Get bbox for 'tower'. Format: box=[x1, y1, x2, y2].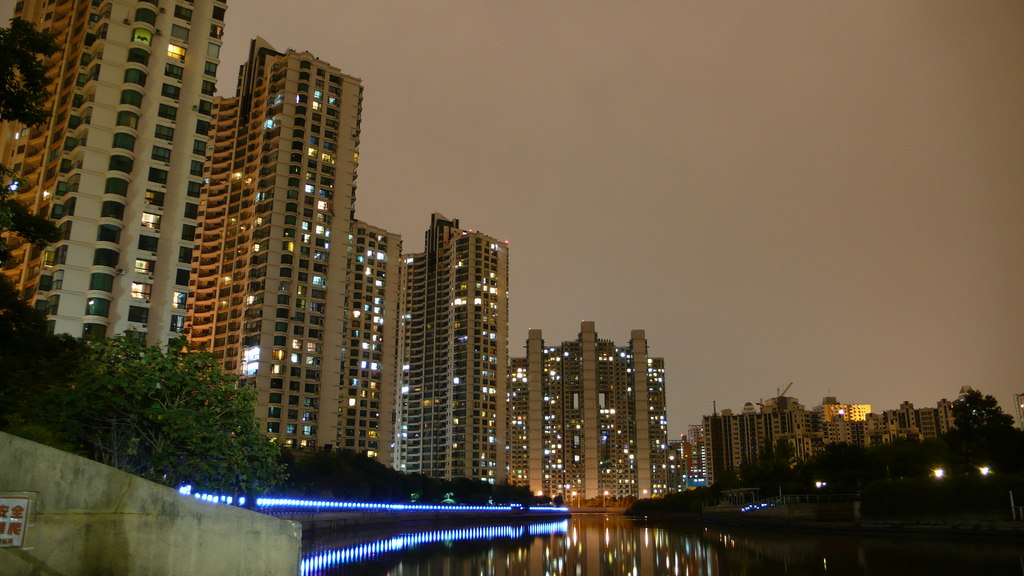
box=[145, 24, 431, 449].
